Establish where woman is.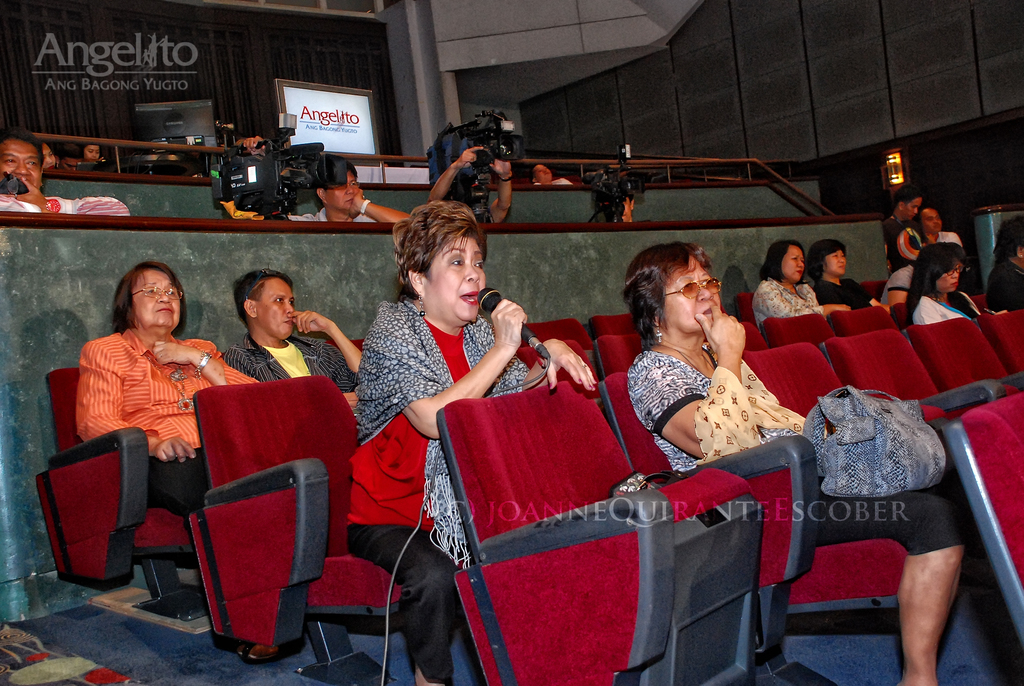
Established at detection(79, 262, 259, 514).
